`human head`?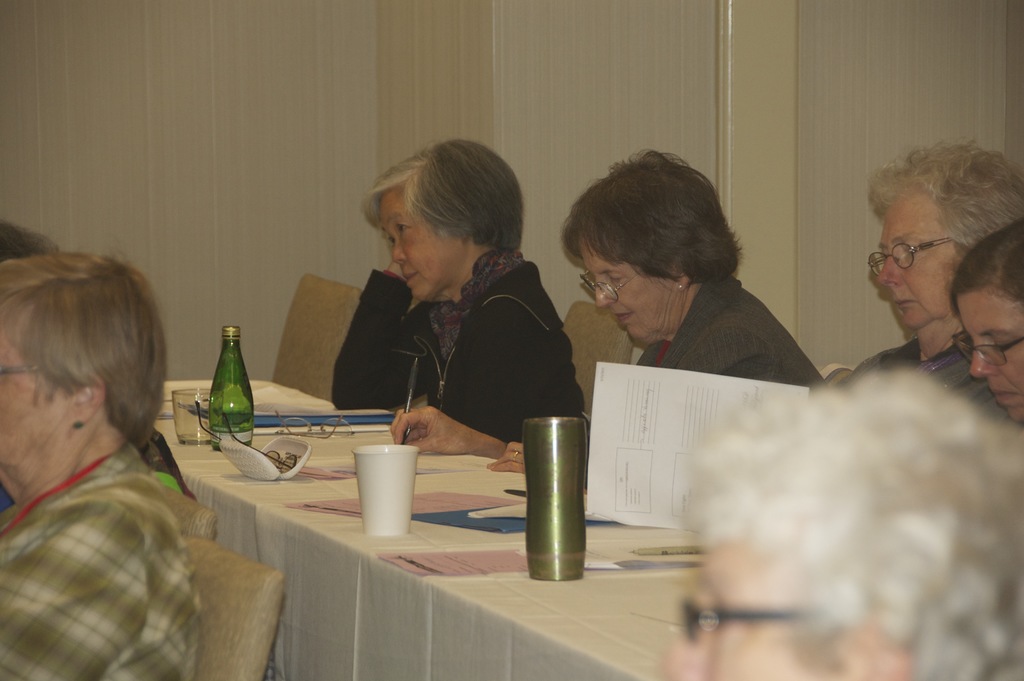
[x1=1, y1=218, x2=59, y2=264]
